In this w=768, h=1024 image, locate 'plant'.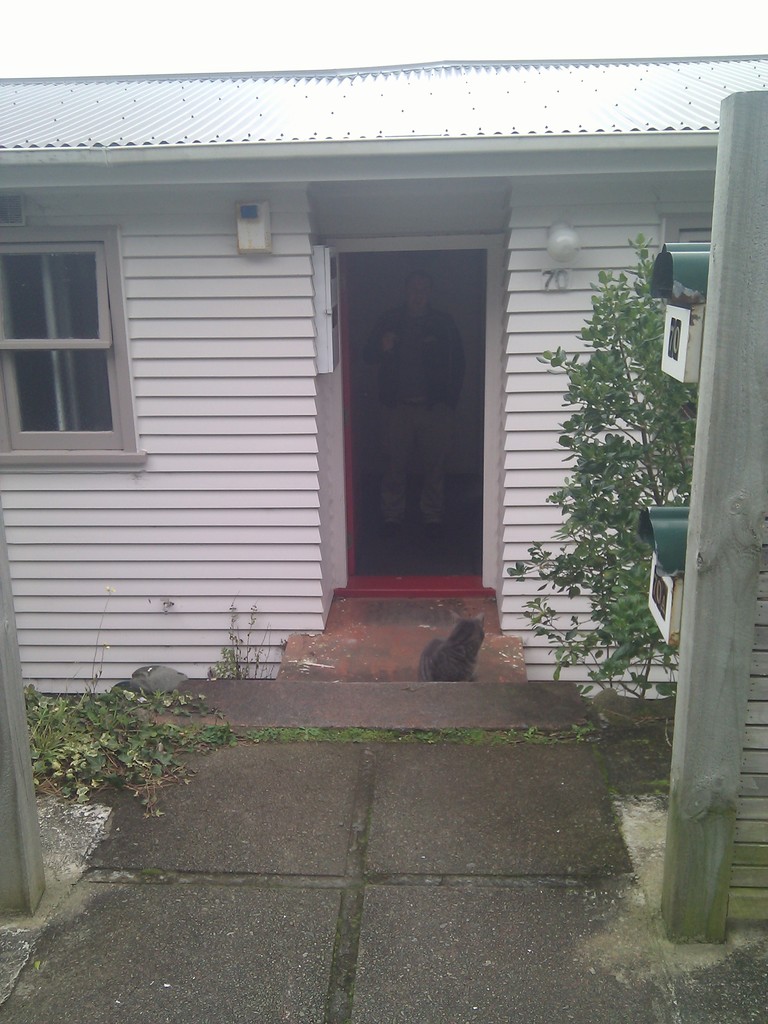
Bounding box: 140, 680, 221, 717.
